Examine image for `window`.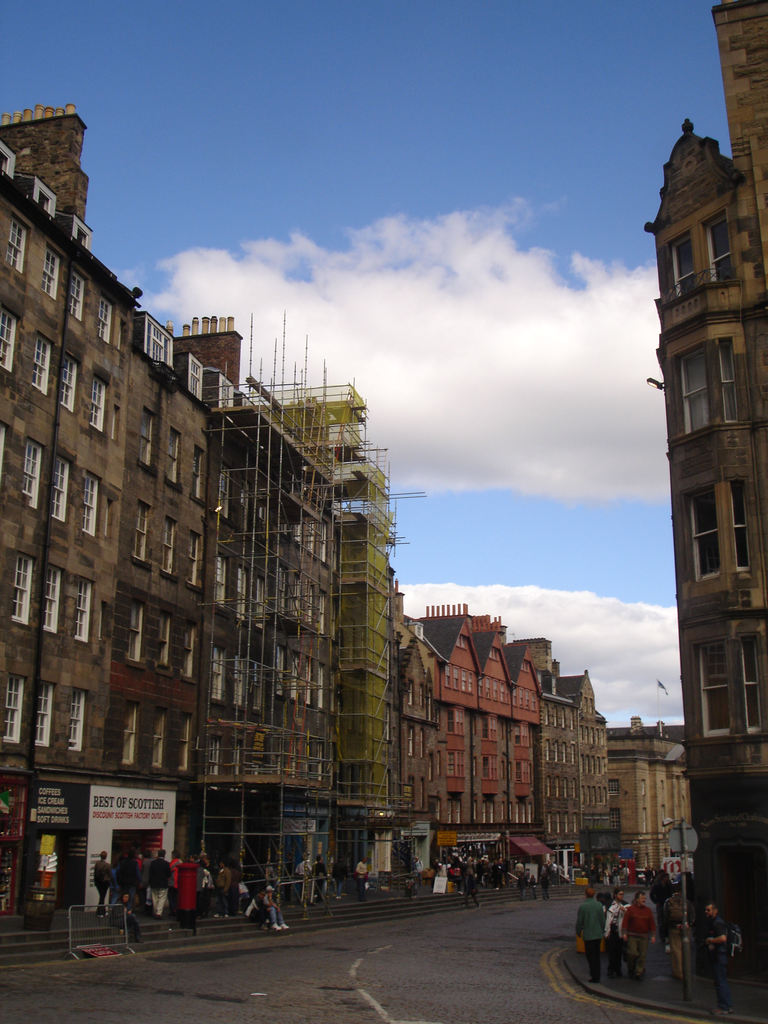
Examination result: bbox(119, 600, 147, 659).
